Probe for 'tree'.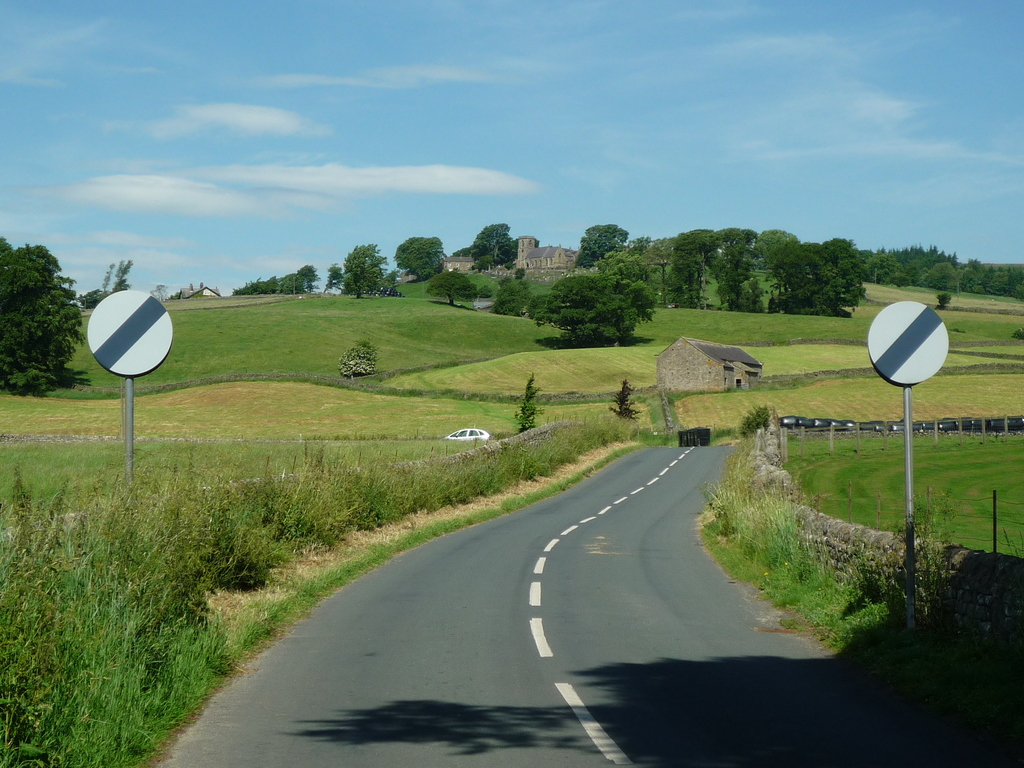
Probe result: region(598, 246, 654, 298).
